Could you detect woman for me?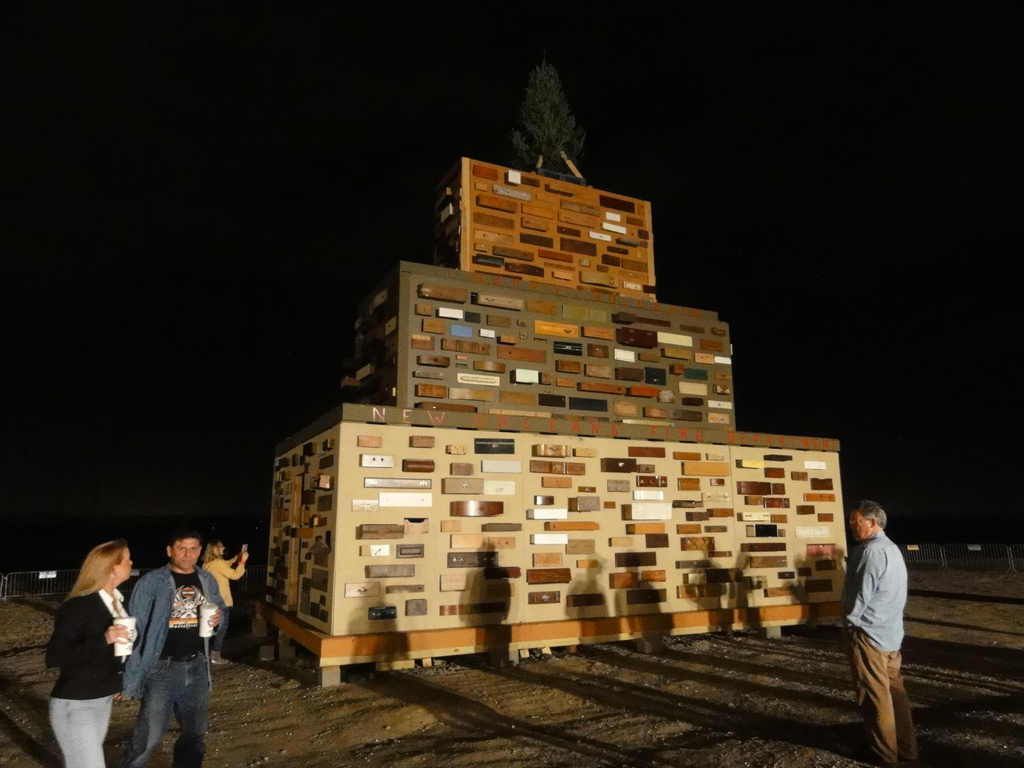
Detection result: [195,532,252,666].
